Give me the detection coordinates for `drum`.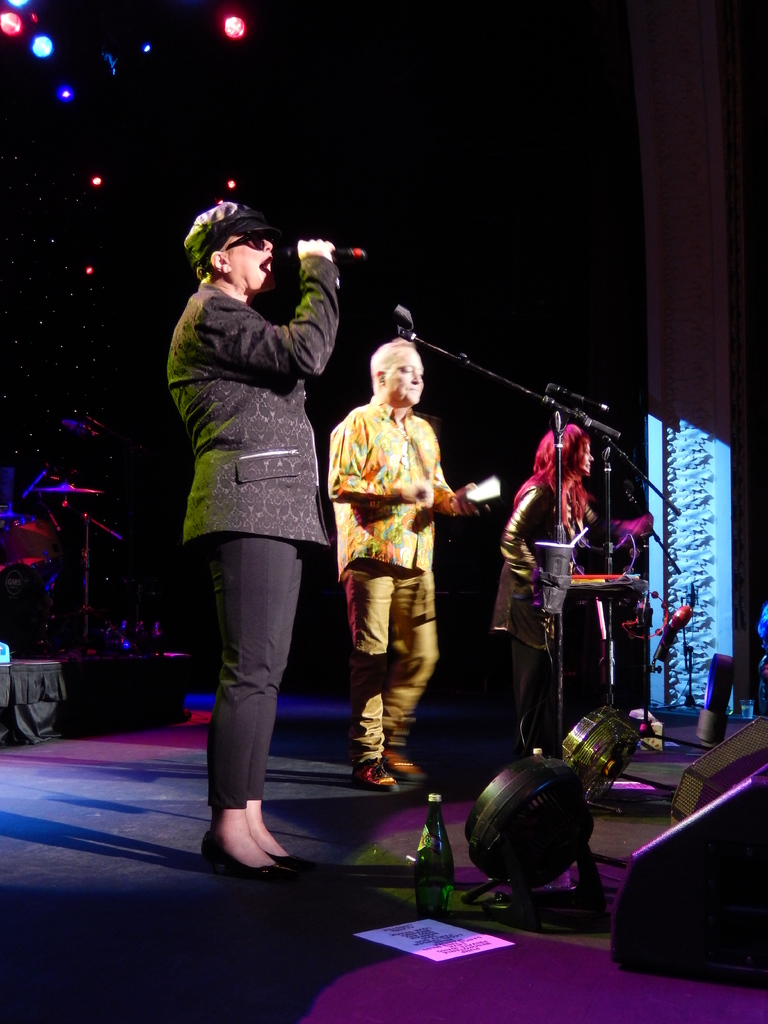
x1=0, y1=526, x2=33, y2=603.
